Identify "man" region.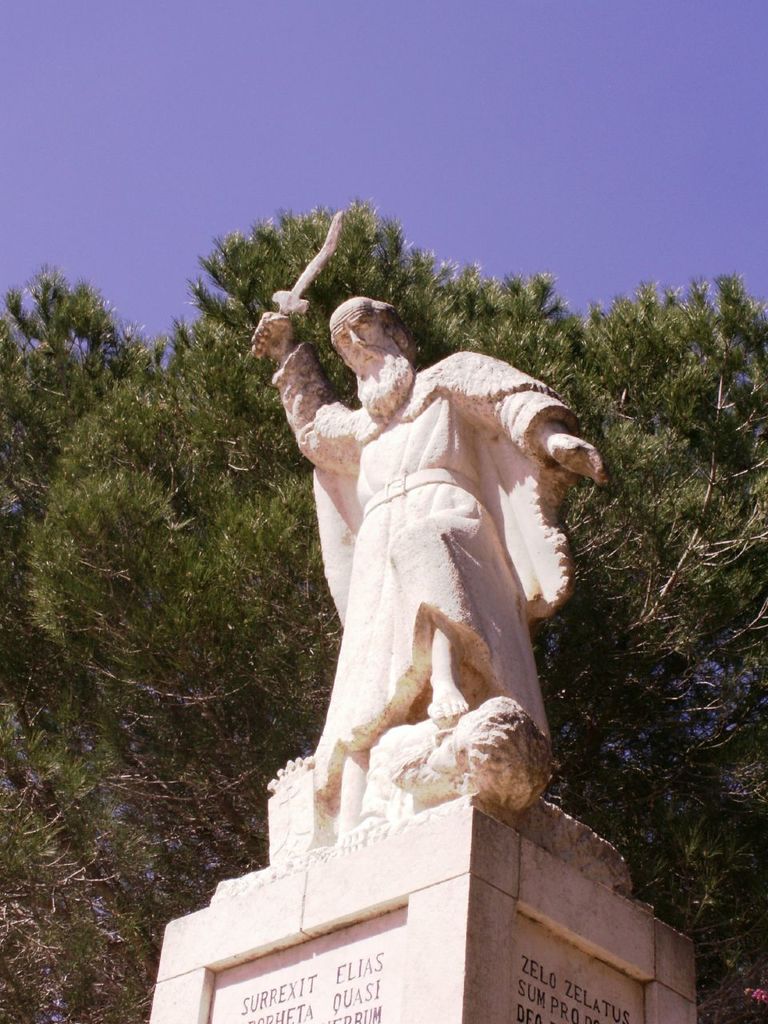
Region: [227, 305, 586, 803].
